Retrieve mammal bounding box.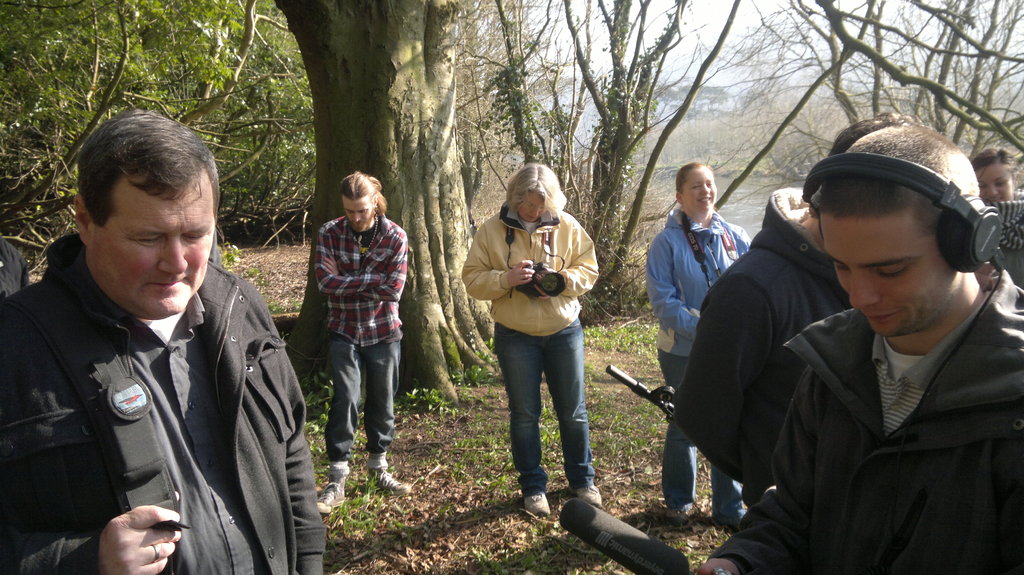
Bounding box: 461:161:604:516.
